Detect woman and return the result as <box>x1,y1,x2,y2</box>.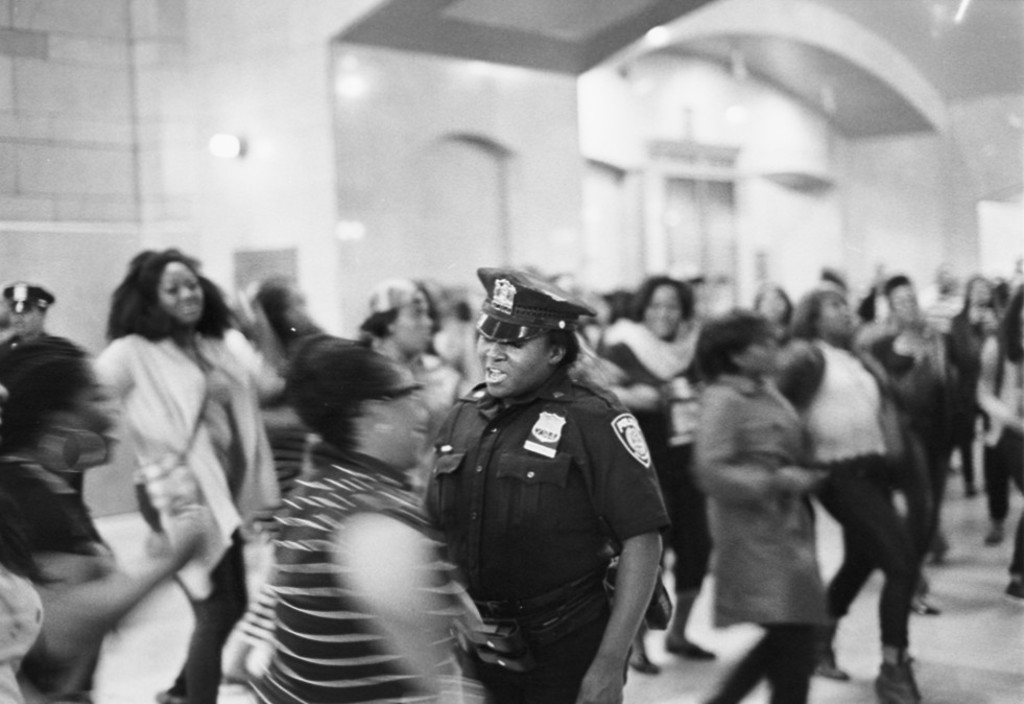
<box>256,330,493,703</box>.
